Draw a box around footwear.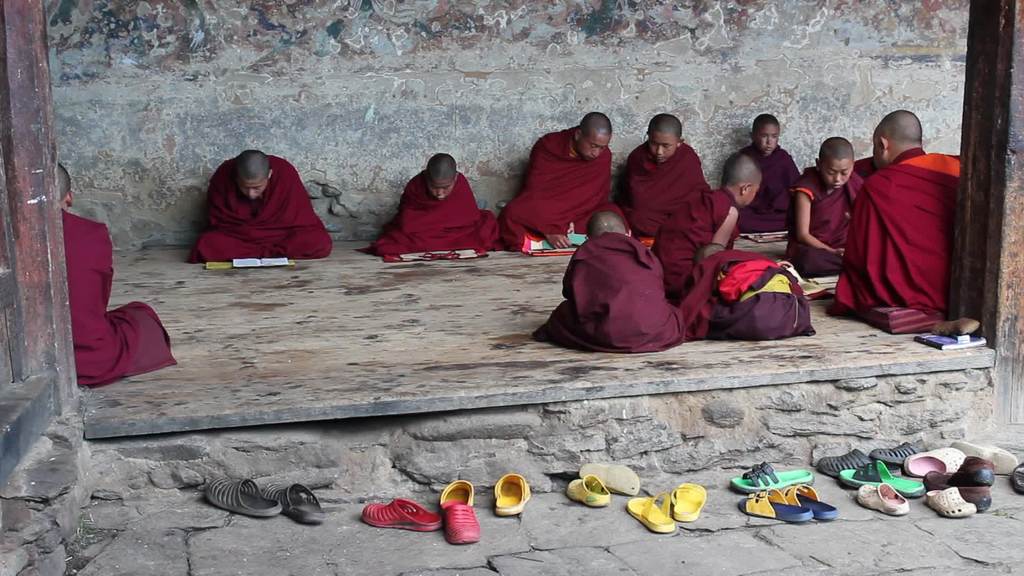
crop(837, 463, 926, 496).
